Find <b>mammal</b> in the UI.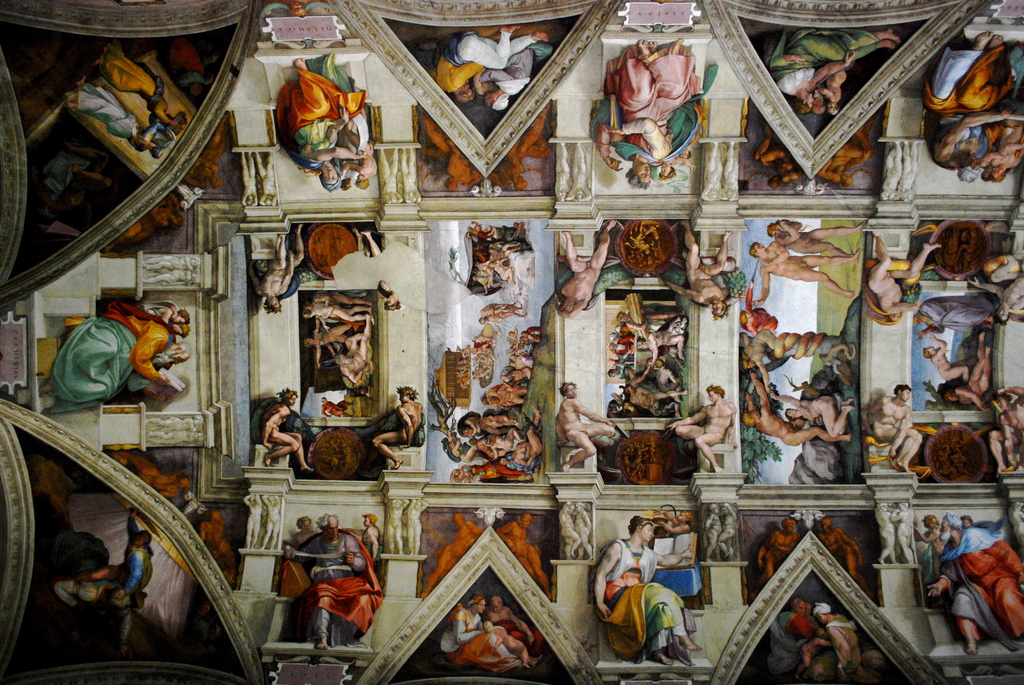
UI element at pyautogui.locateOnScreen(305, 315, 352, 369).
